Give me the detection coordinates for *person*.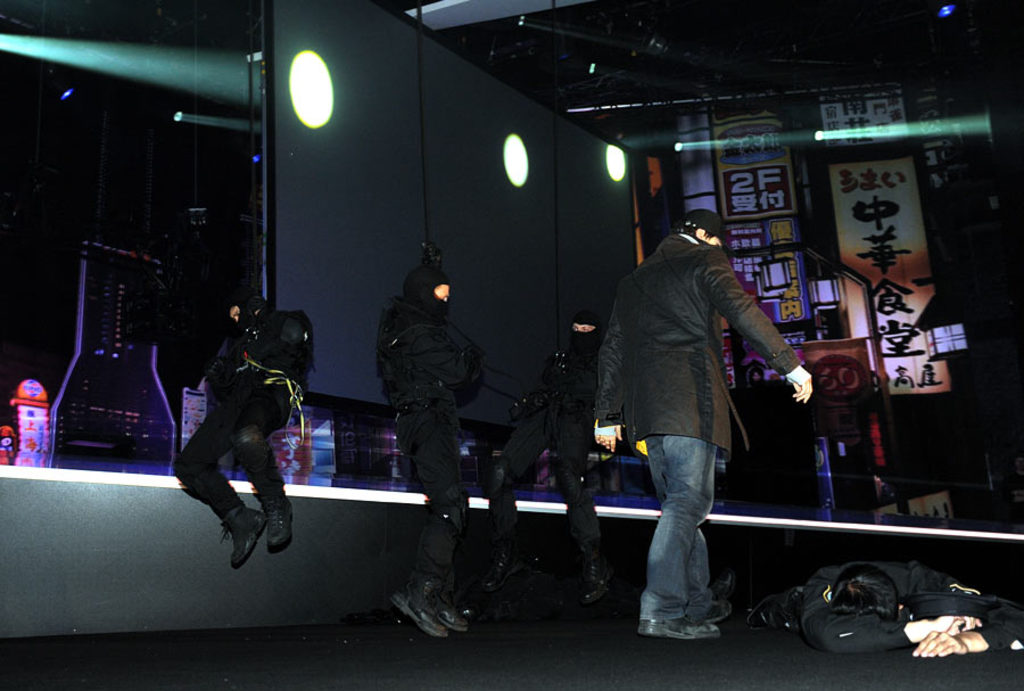
{"x1": 588, "y1": 212, "x2": 816, "y2": 637}.
